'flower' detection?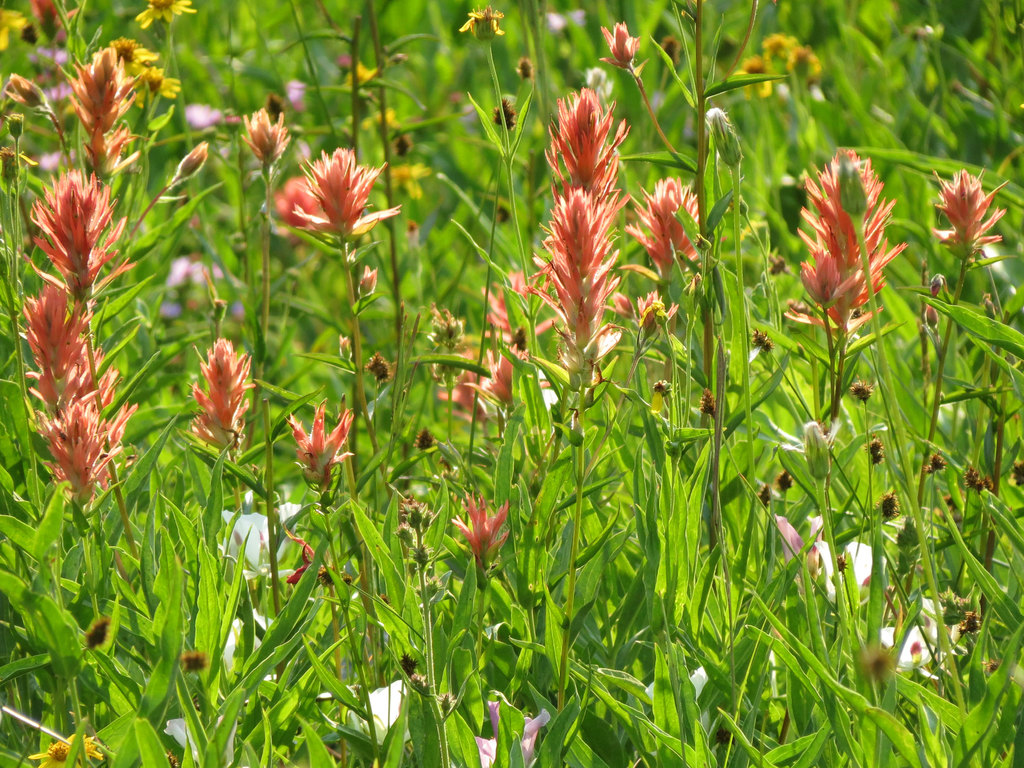
pyautogui.locateOnScreen(187, 335, 263, 460)
